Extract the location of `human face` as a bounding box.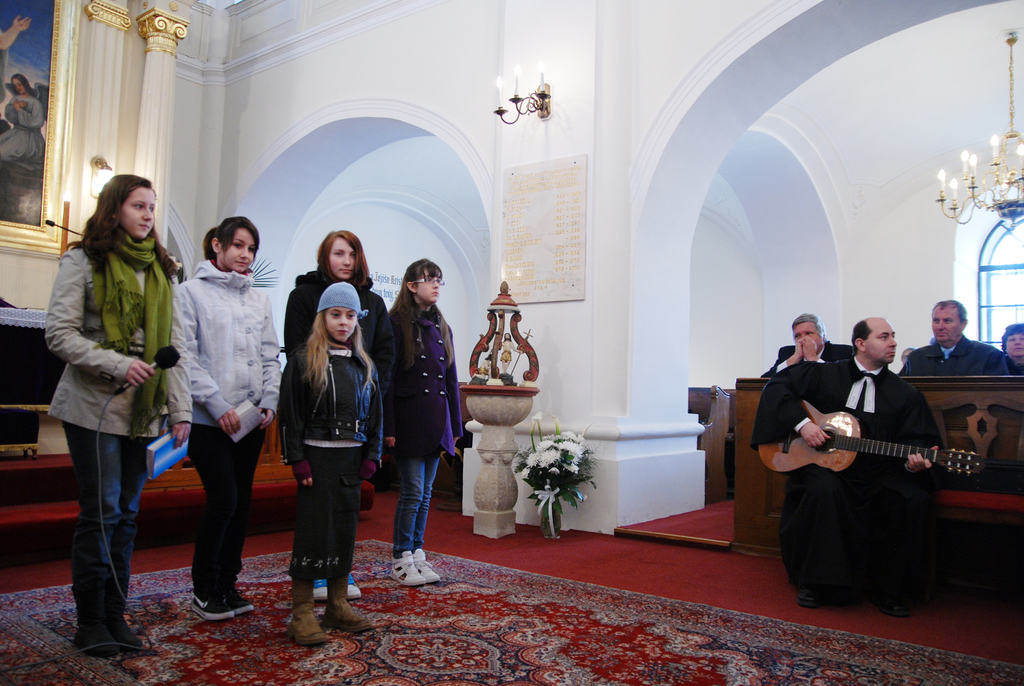
BBox(12, 77, 26, 95).
